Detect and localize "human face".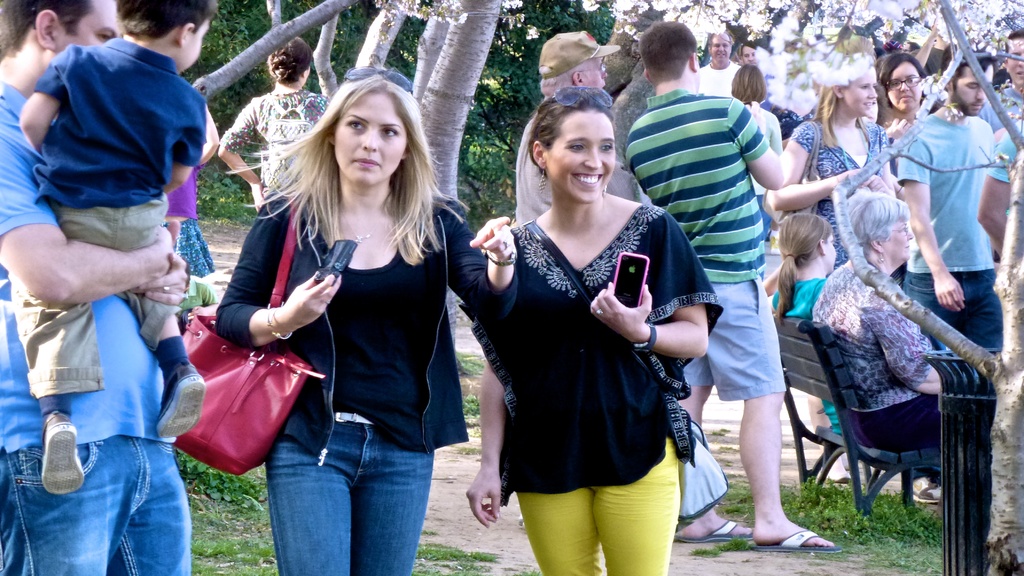
Localized at [710, 28, 727, 56].
